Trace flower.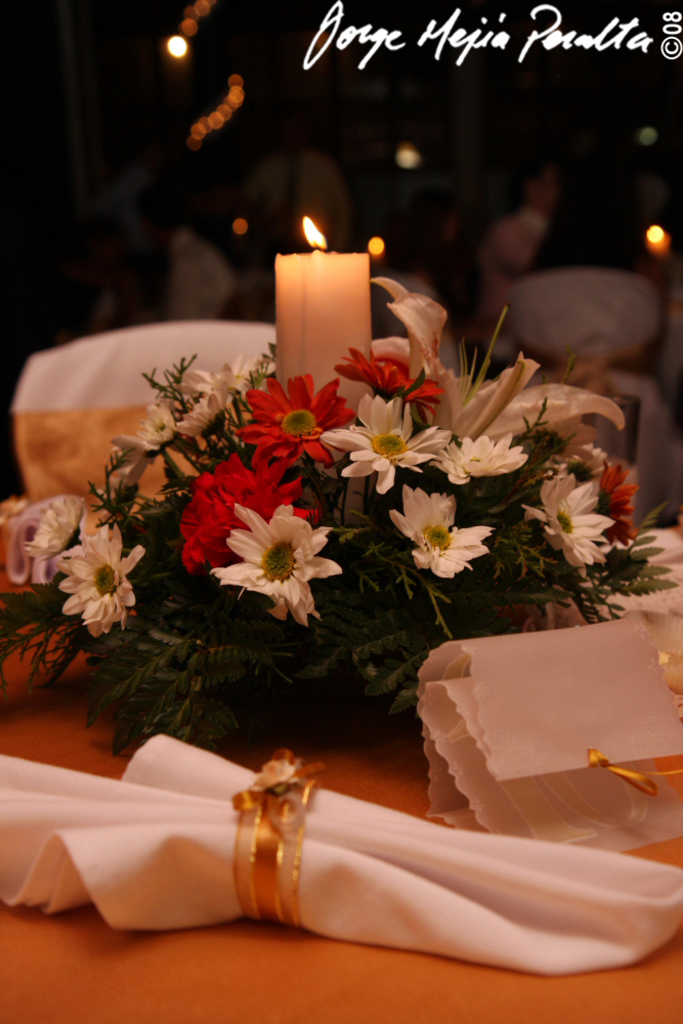
Traced to {"left": 519, "top": 457, "right": 609, "bottom": 573}.
